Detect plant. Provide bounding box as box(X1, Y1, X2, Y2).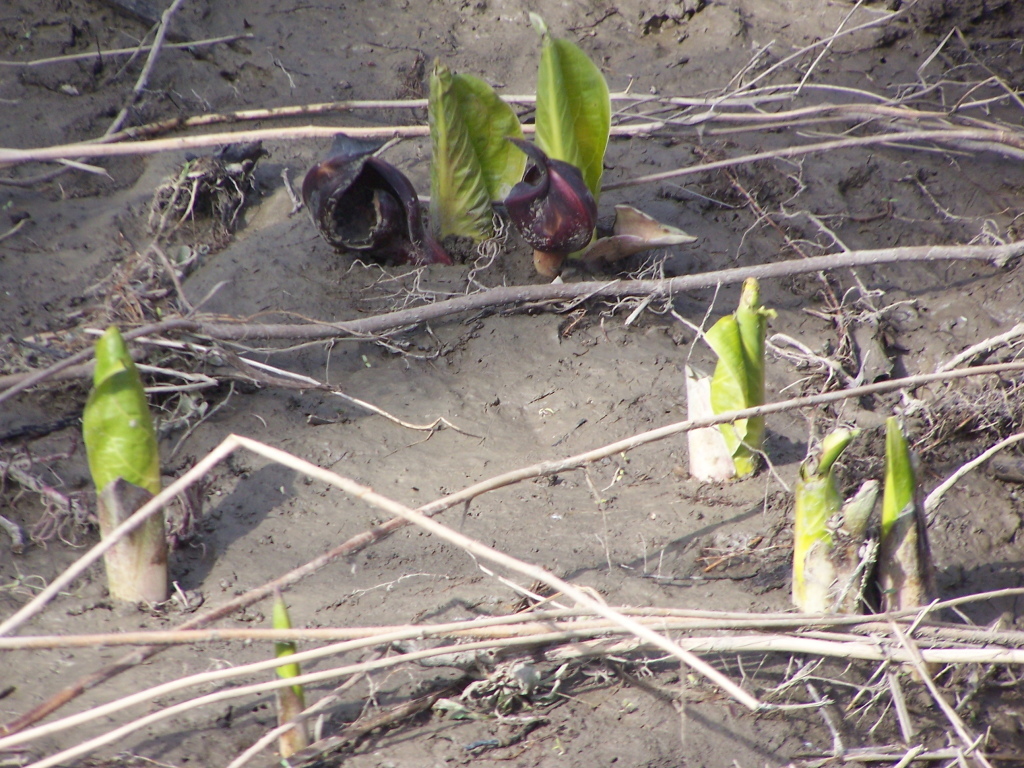
box(74, 325, 187, 612).
